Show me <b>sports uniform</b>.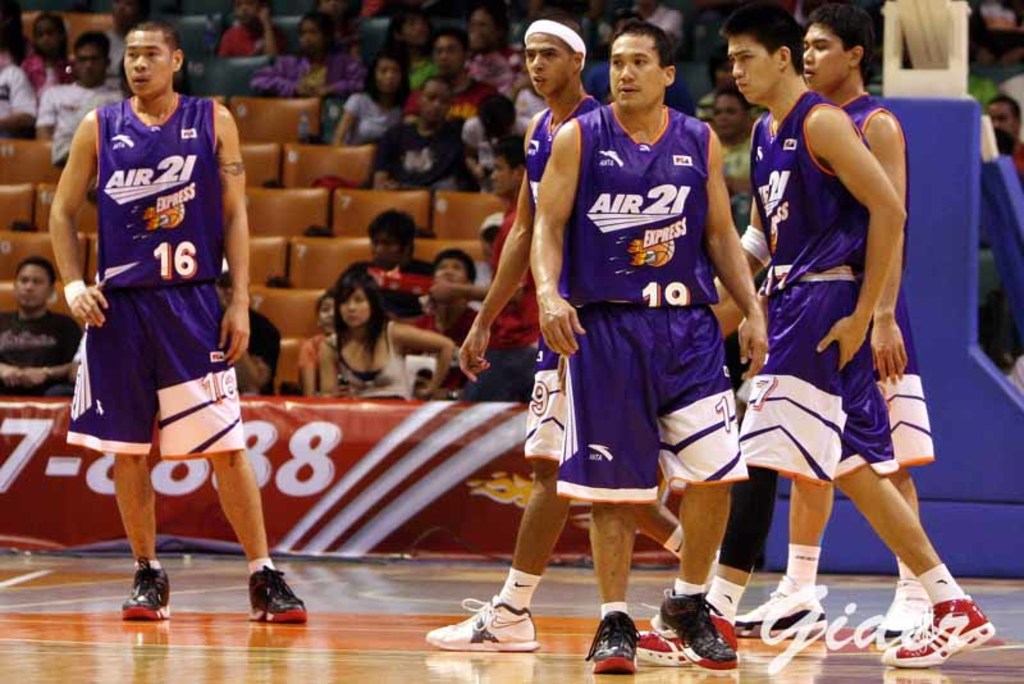
<b>sports uniform</b> is here: Rect(50, 85, 312, 630).
